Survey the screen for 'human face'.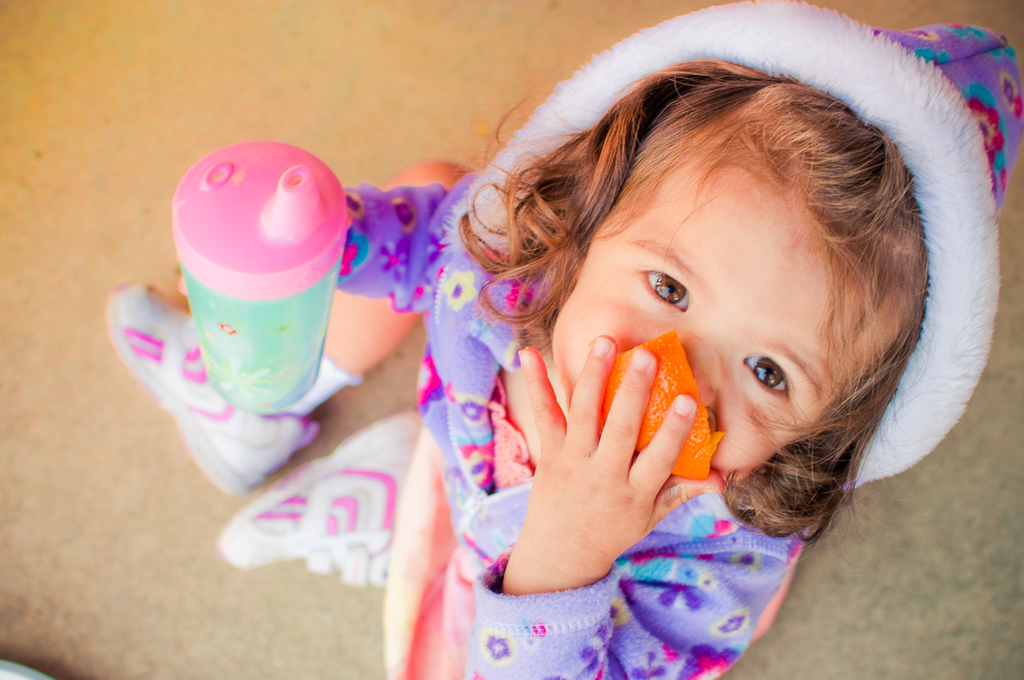
Survey found: 537/143/866/506.
